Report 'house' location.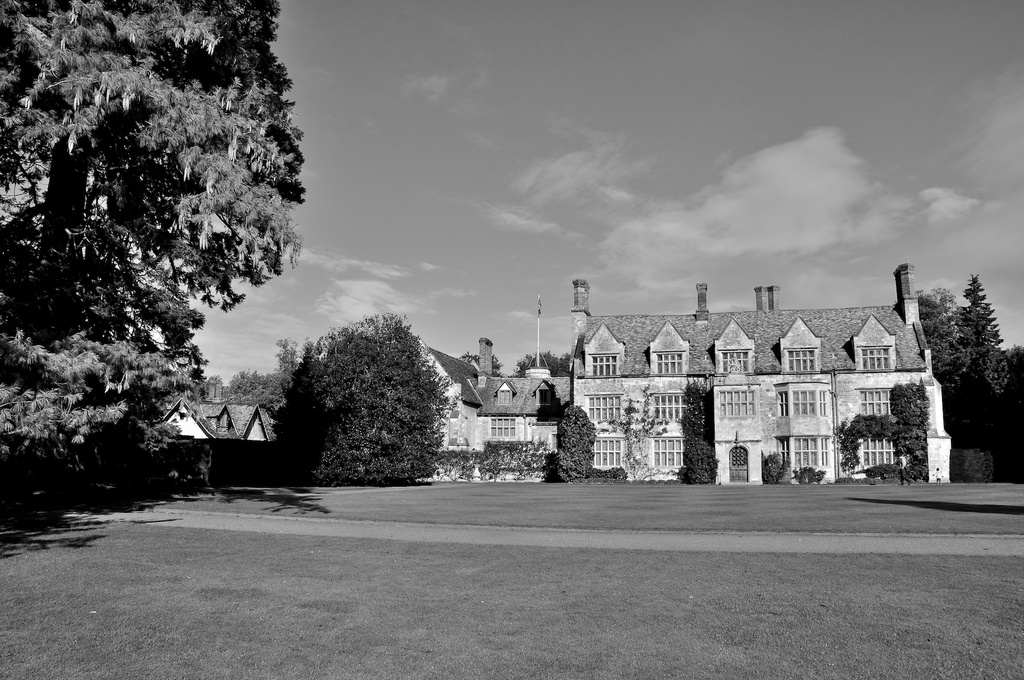
Report: select_region(230, 404, 285, 448).
